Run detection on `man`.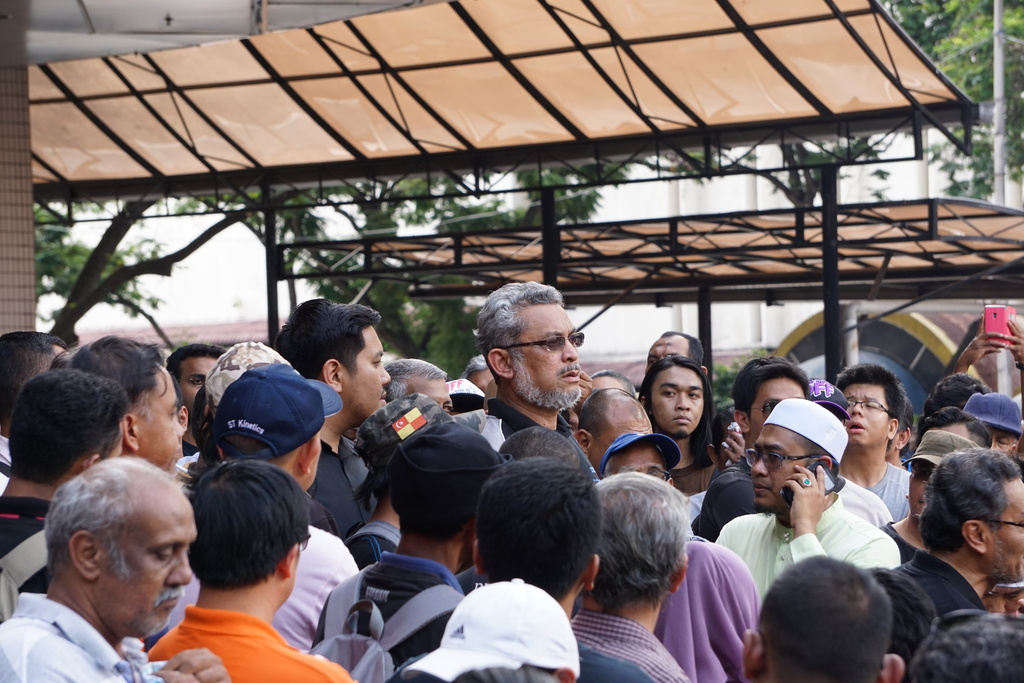
Result: [left=73, top=327, right=178, bottom=475].
